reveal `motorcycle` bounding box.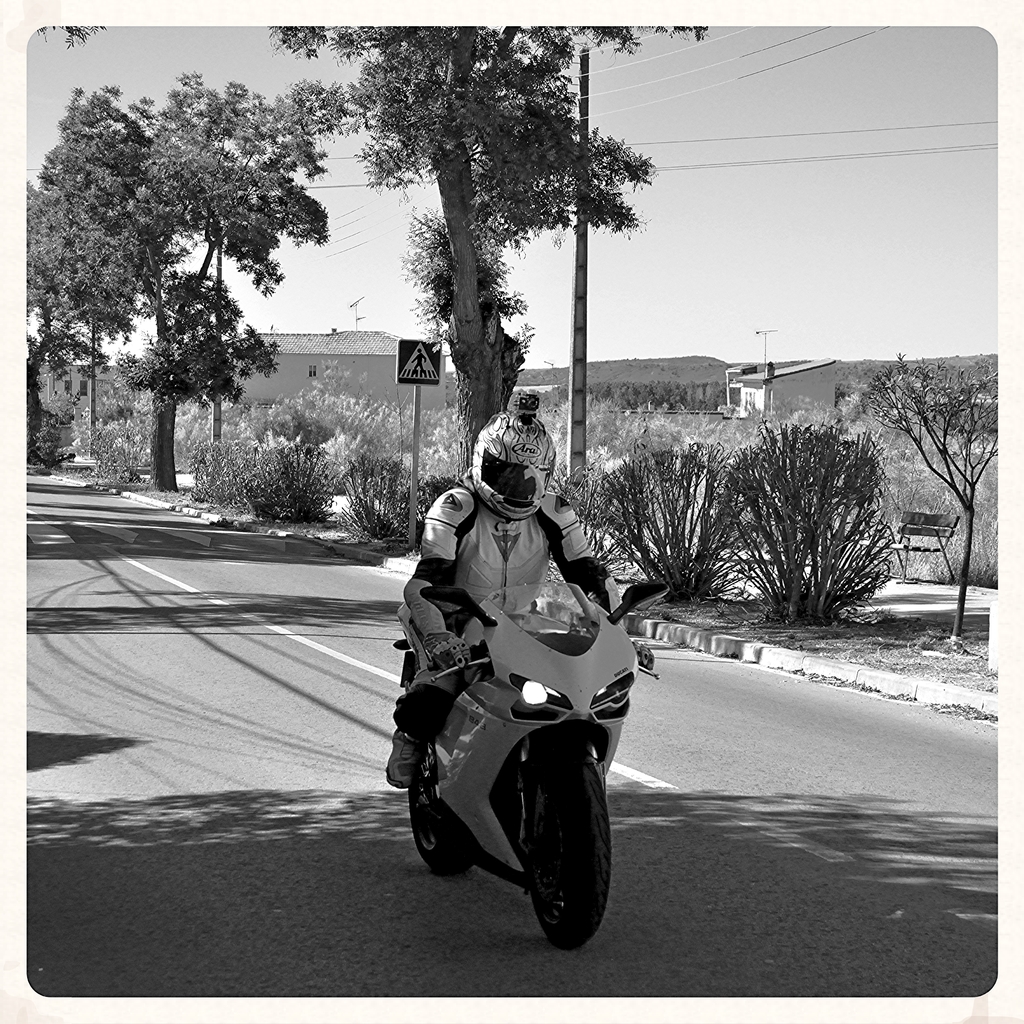
Revealed: (x1=377, y1=553, x2=655, y2=931).
